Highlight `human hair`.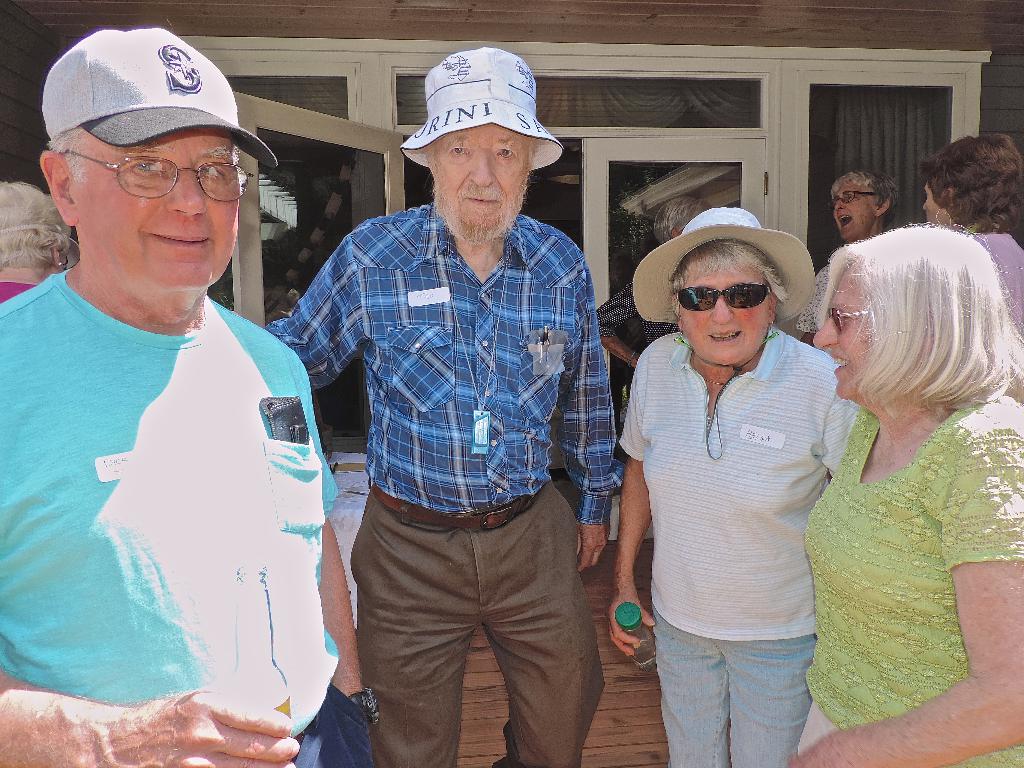
Highlighted region: (left=0, top=180, right=72, bottom=270).
